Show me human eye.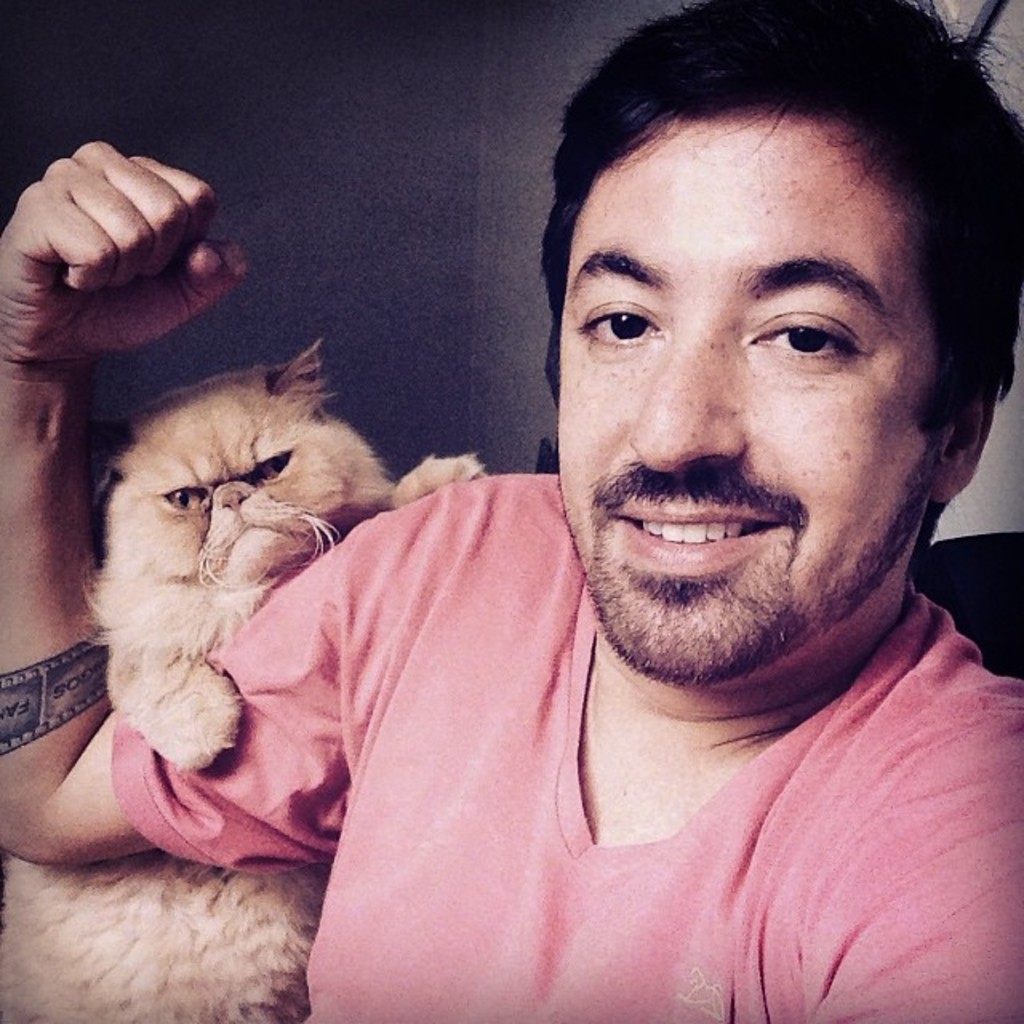
human eye is here: box(741, 307, 870, 363).
